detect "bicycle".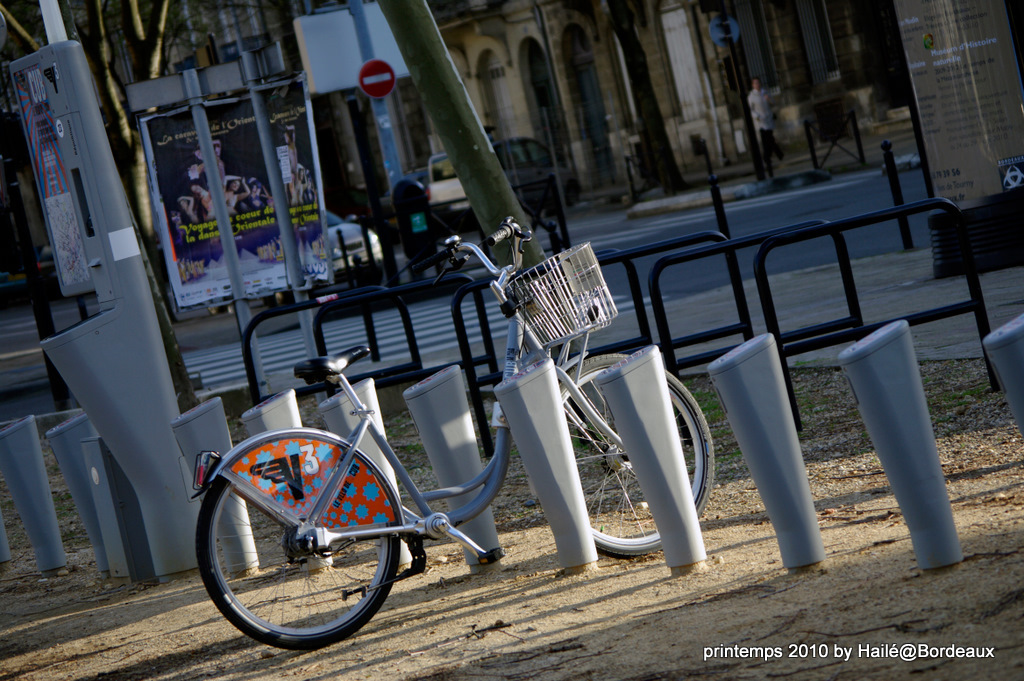
Detected at left=165, top=322, right=525, bottom=660.
